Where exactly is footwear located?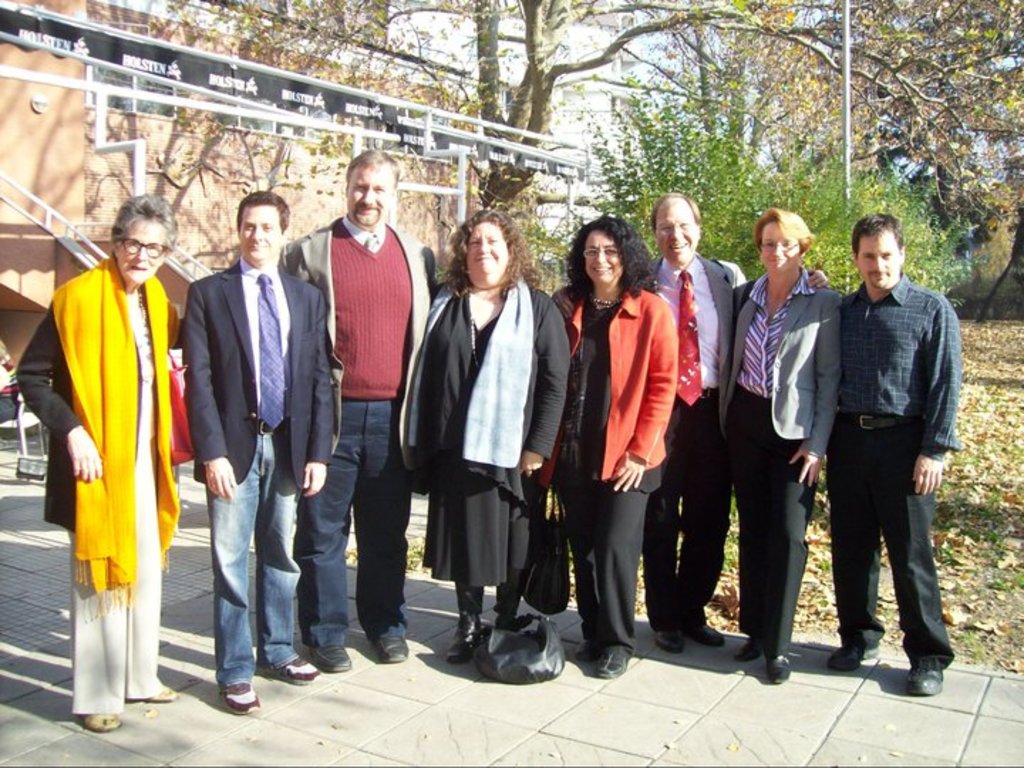
Its bounding box is bbox(220, 678, 257, 715).
